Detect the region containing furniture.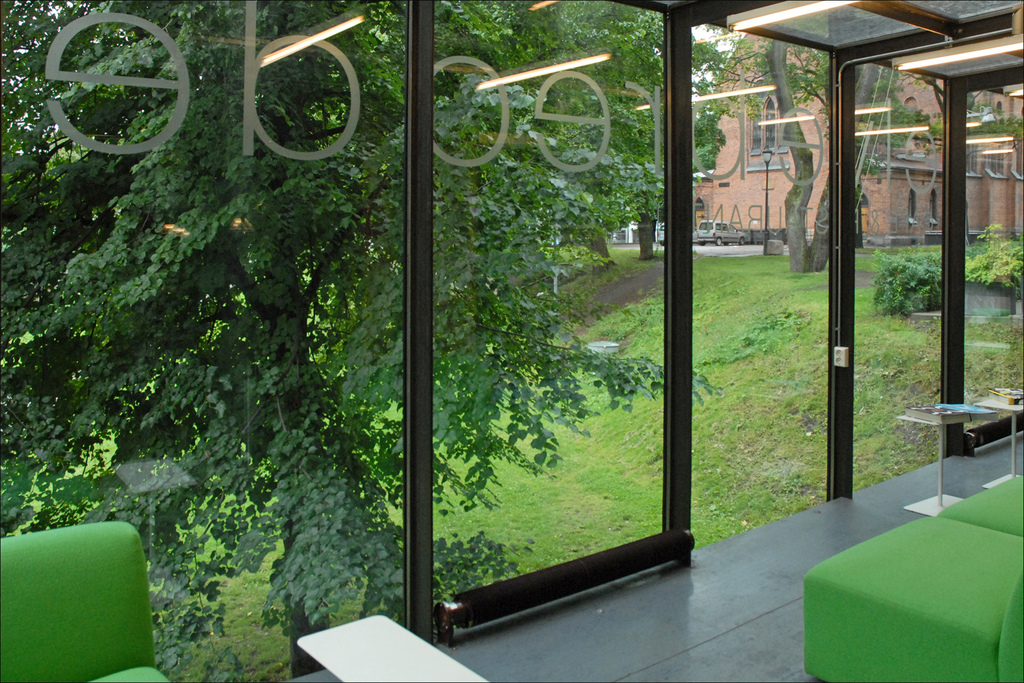
bbox(0, 522, 170, 682).
